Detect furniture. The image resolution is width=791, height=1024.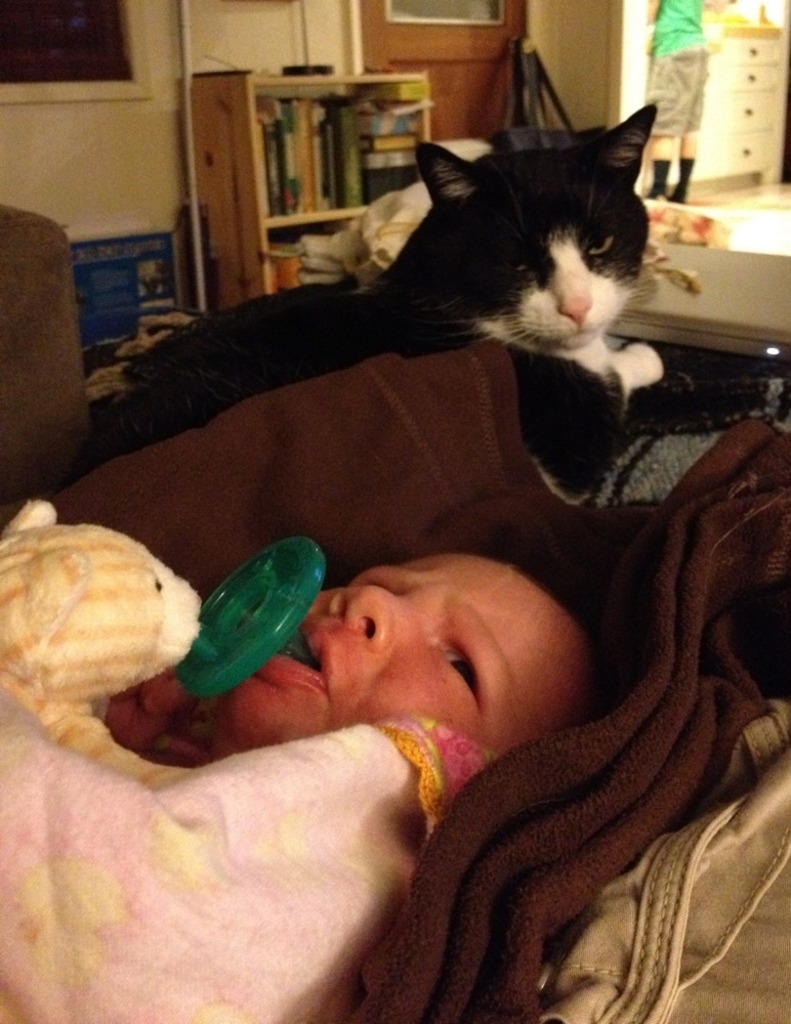
region(0, 316, 790, 1023).
